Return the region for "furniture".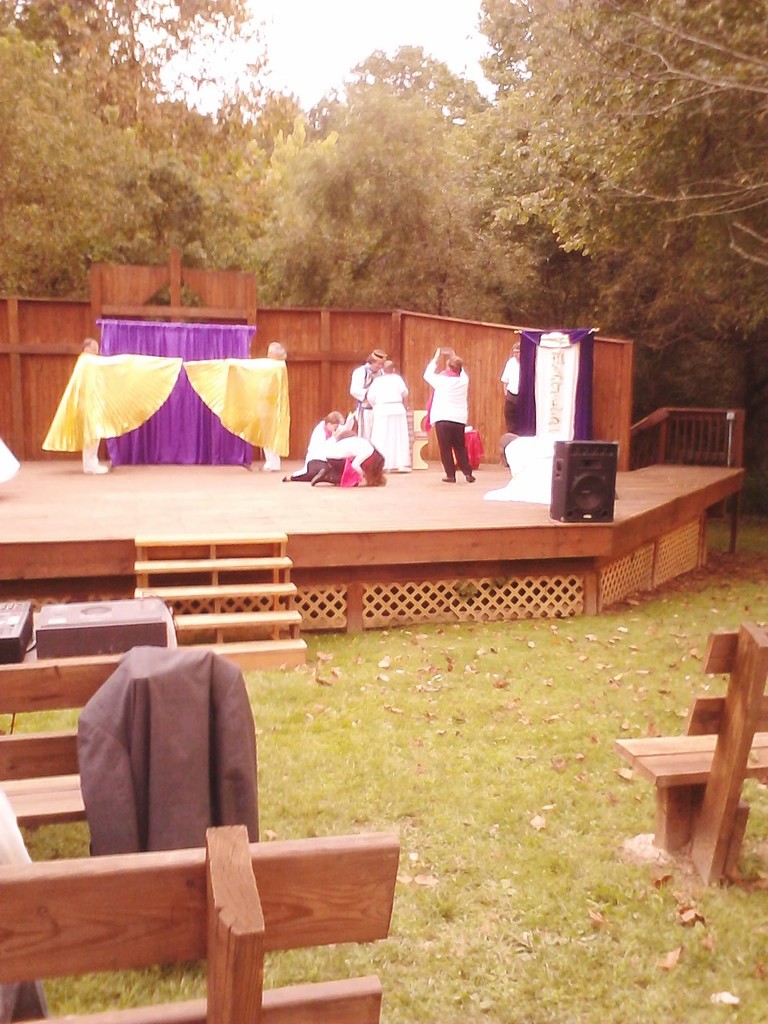
[614,622,767,894].
